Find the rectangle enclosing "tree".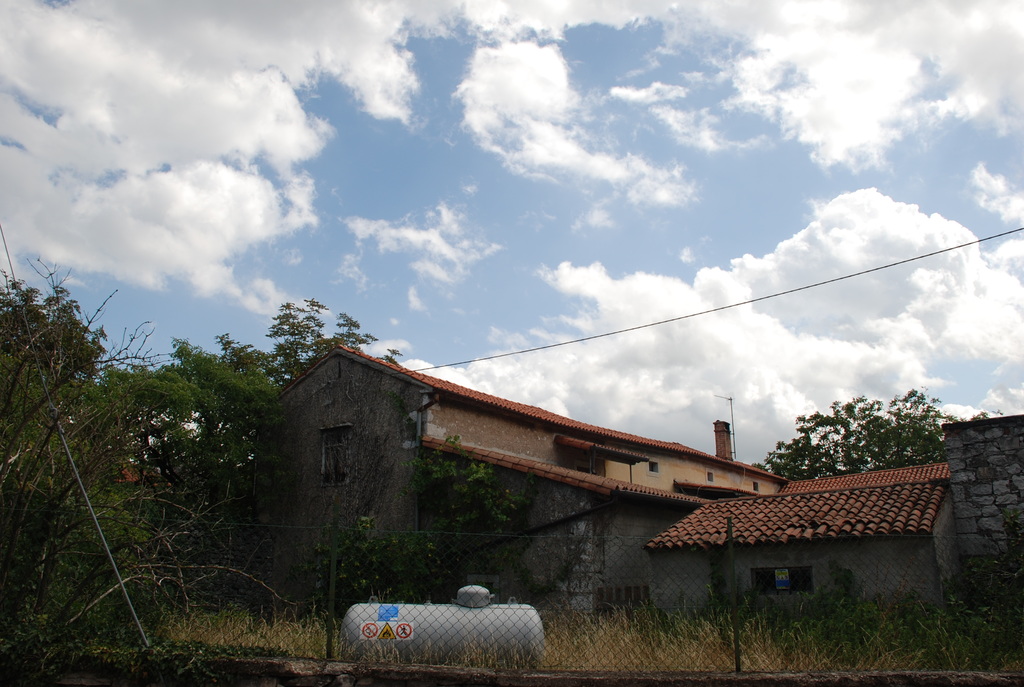
787, 402, 886, 492.
